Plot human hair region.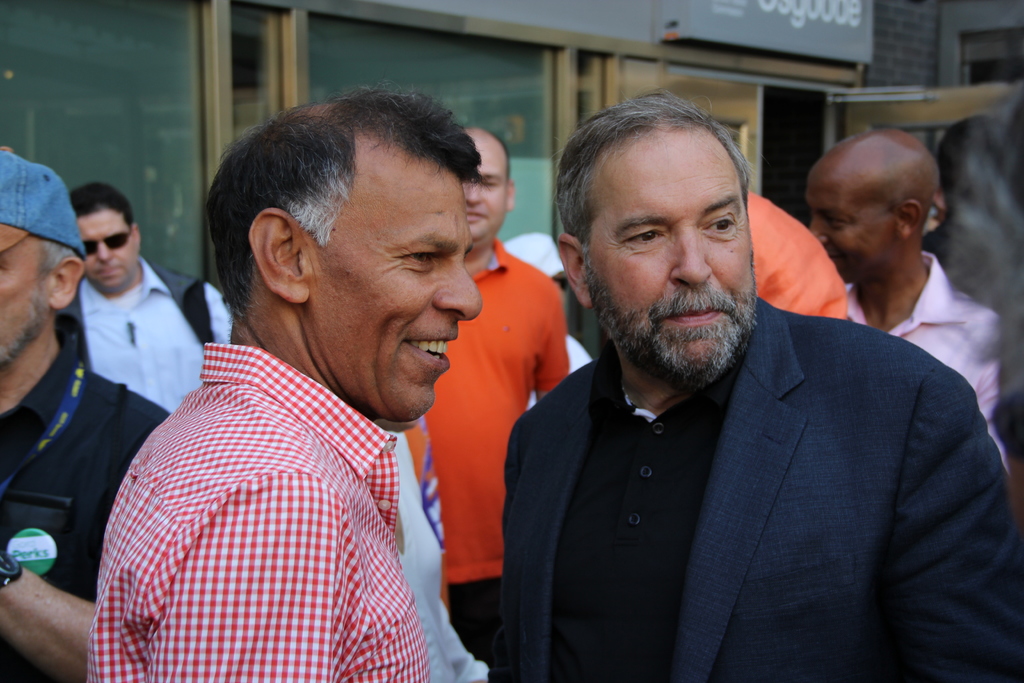
Plotted at [942, 84, 1023, 403].
